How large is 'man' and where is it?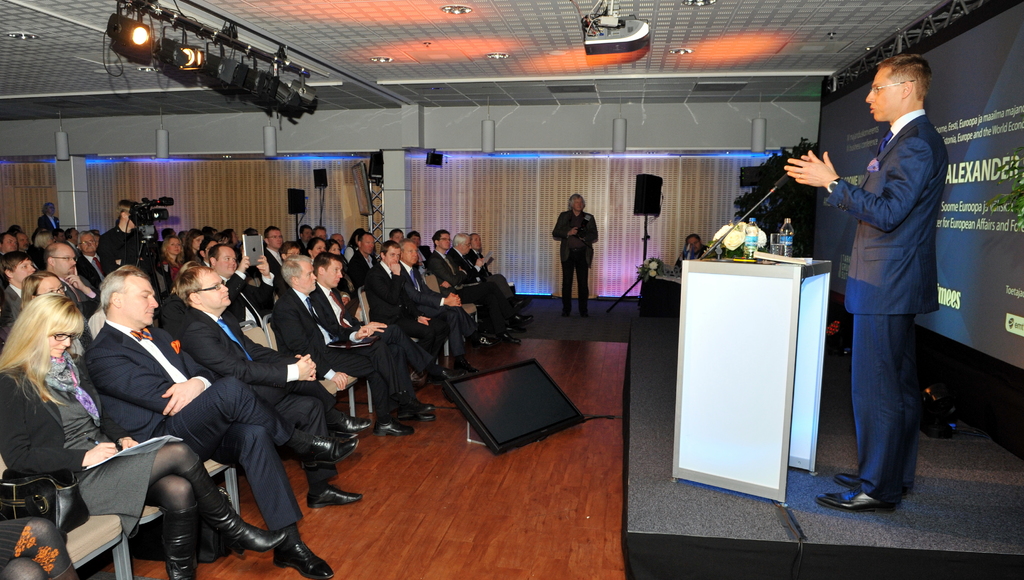
Bounding box: {"left": 262, "top": 223, "right": 287, "bottom": 269}.
